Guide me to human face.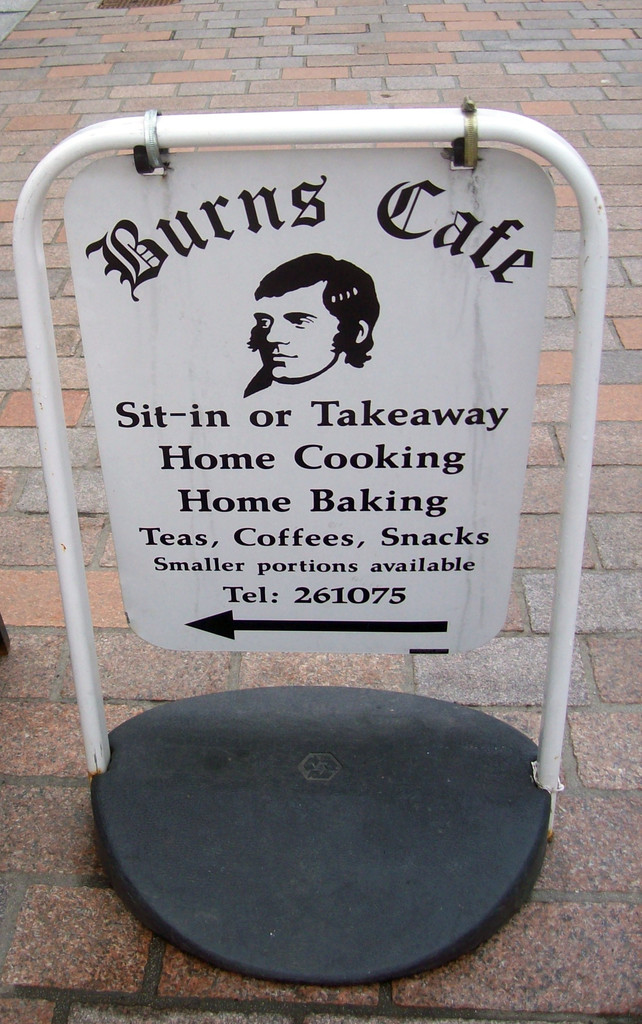
Guidance: (x1=252, y1=283, x2=340, y2=383).
